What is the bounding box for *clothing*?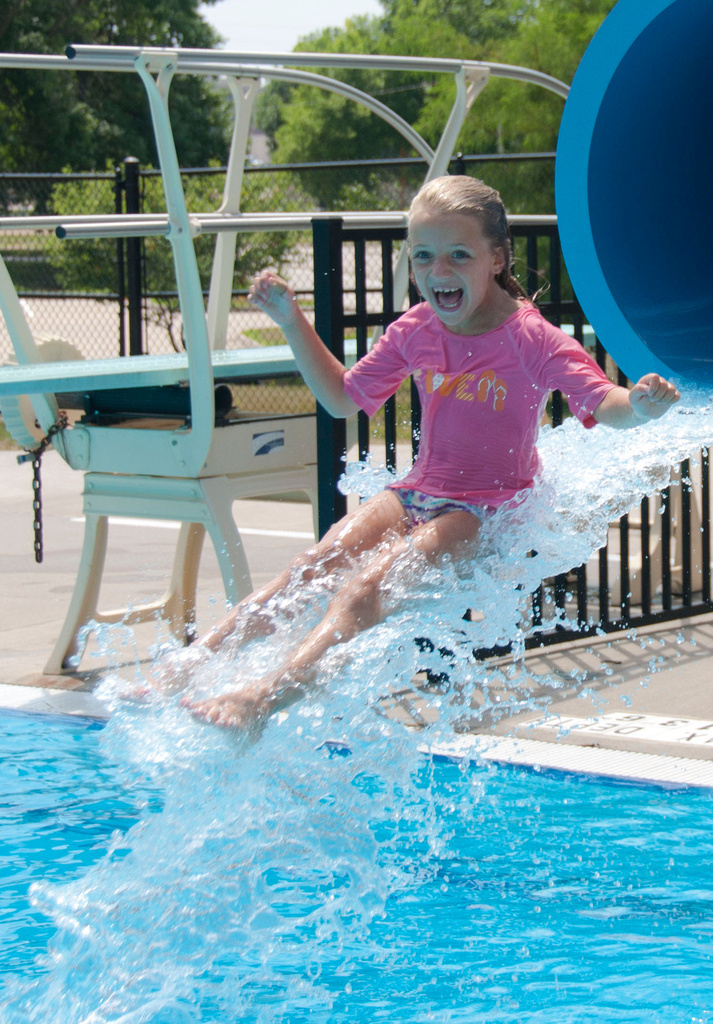
box(325, 296, 619, 556).
